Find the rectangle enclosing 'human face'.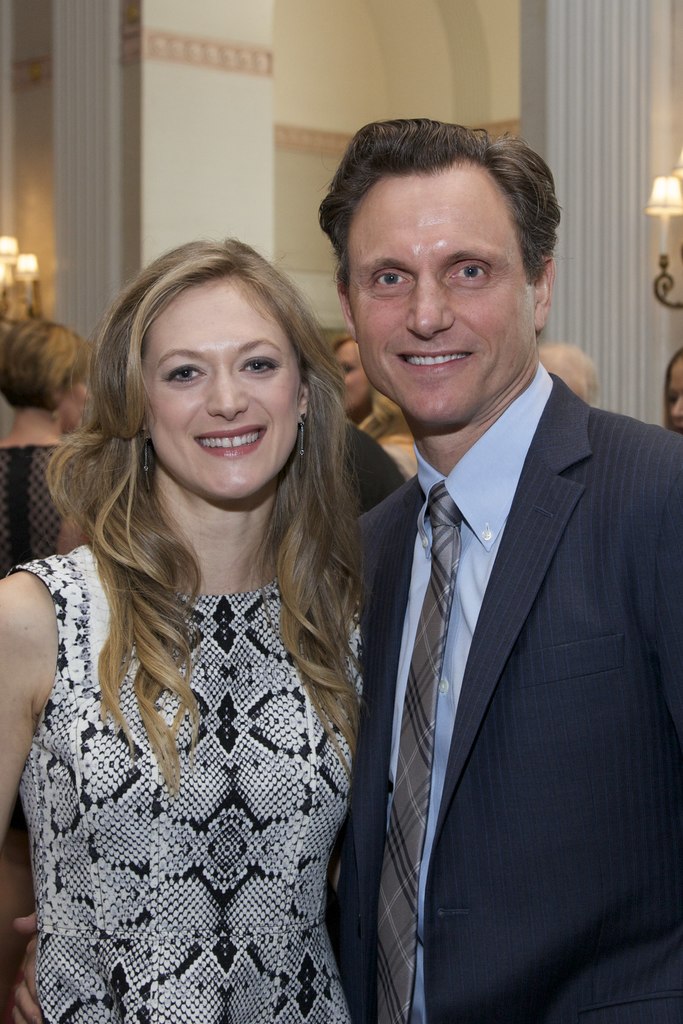
locate(670, 357, 682, 424).
